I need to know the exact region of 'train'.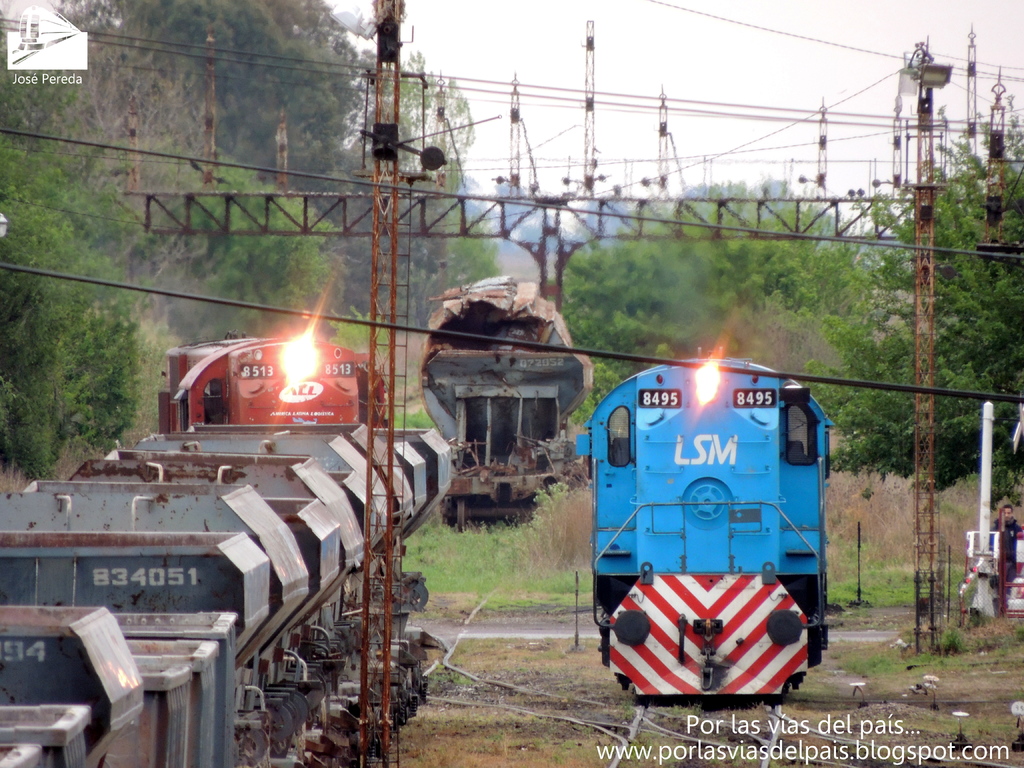
Region: 0,336,442,767.
